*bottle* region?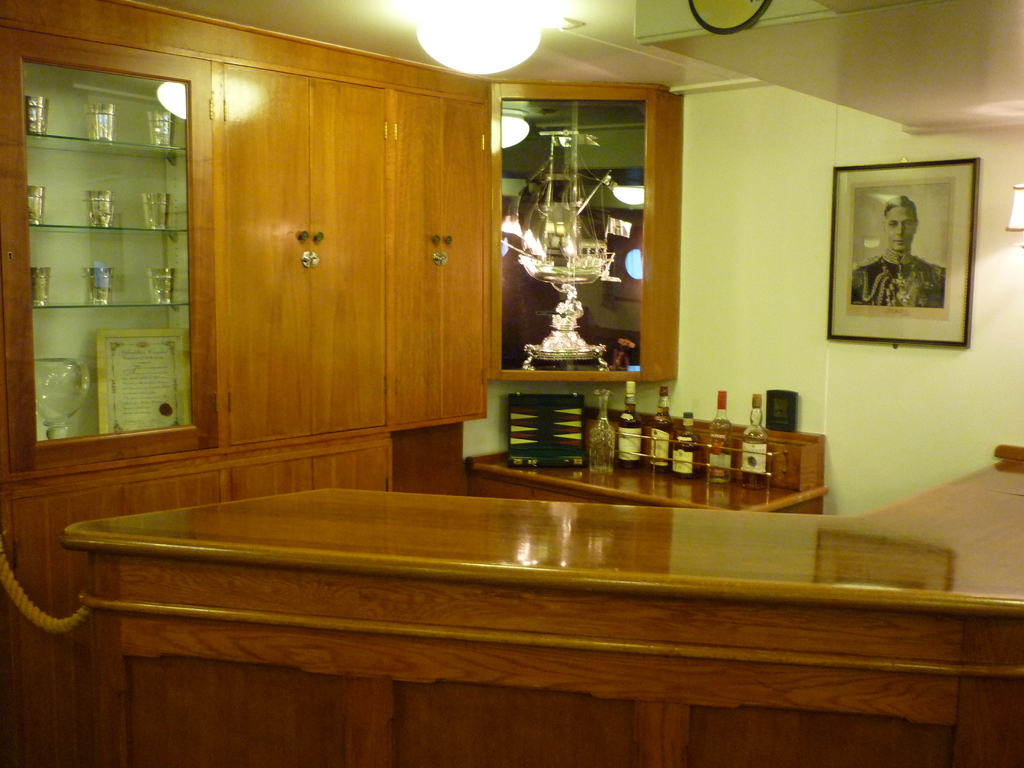
rect(737, 390, 773, 491)
